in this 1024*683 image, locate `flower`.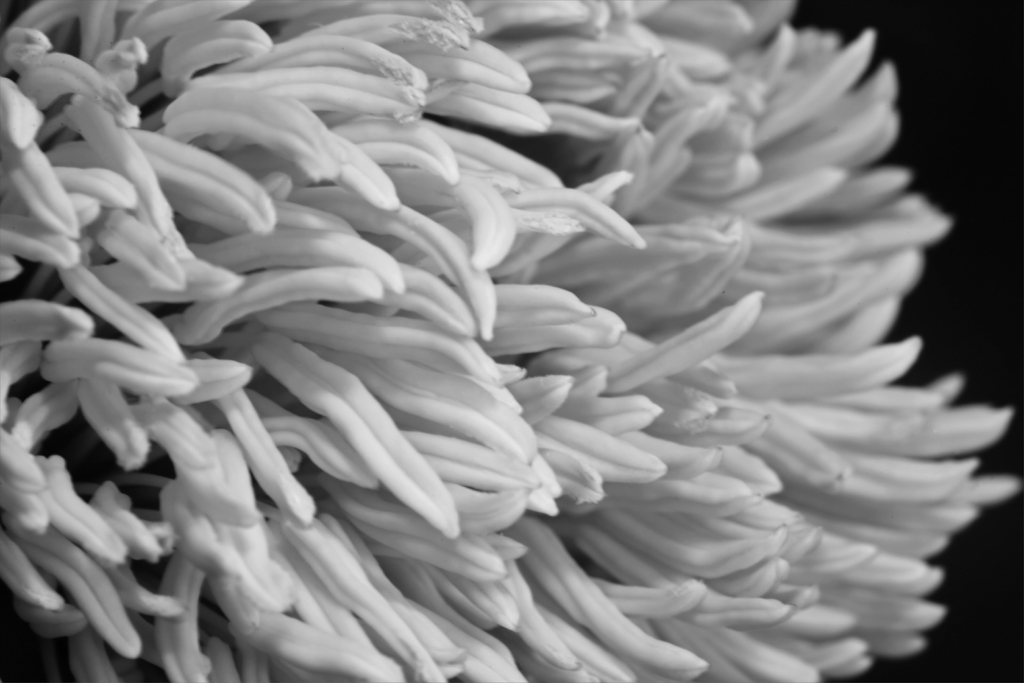
Bounding box: [left=0, top=23, right=1023, bottom=682].
